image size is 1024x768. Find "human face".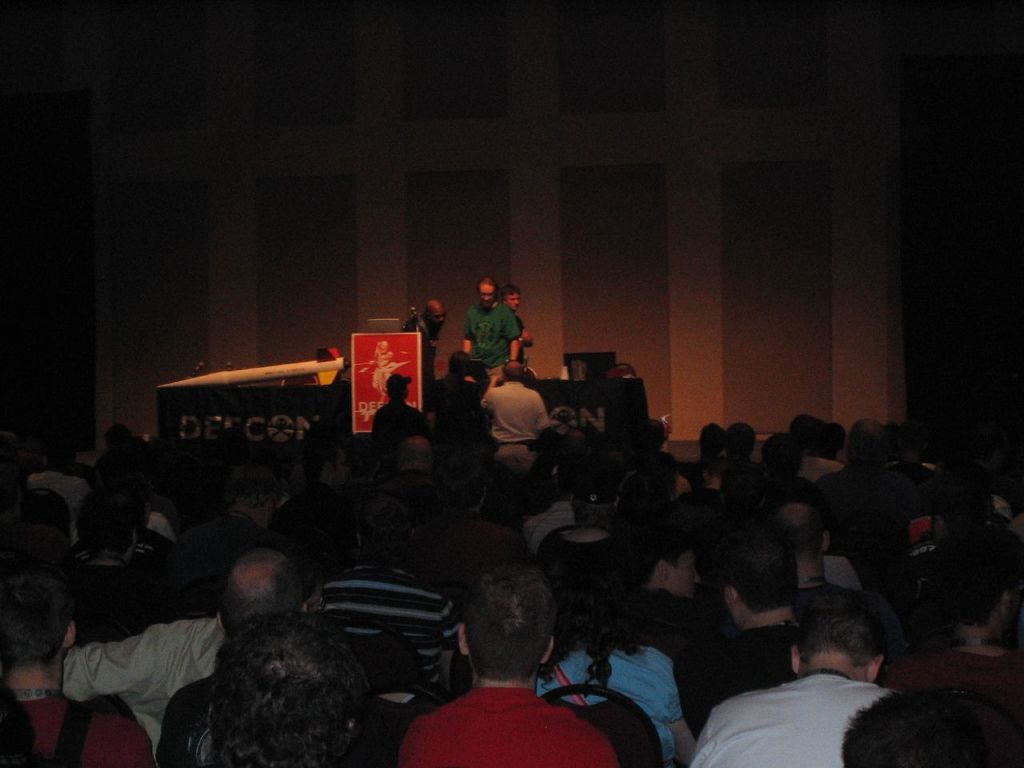
[483, 286, 499, 312].
